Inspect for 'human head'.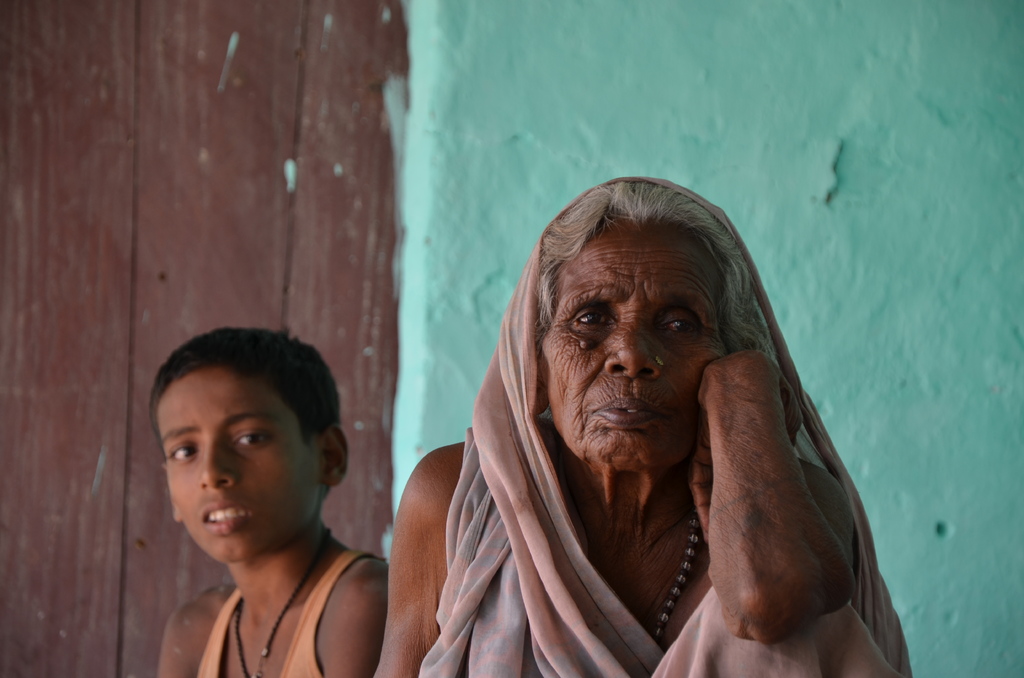
Inspection: (left=522, top=174, right=757, bottom=474).
